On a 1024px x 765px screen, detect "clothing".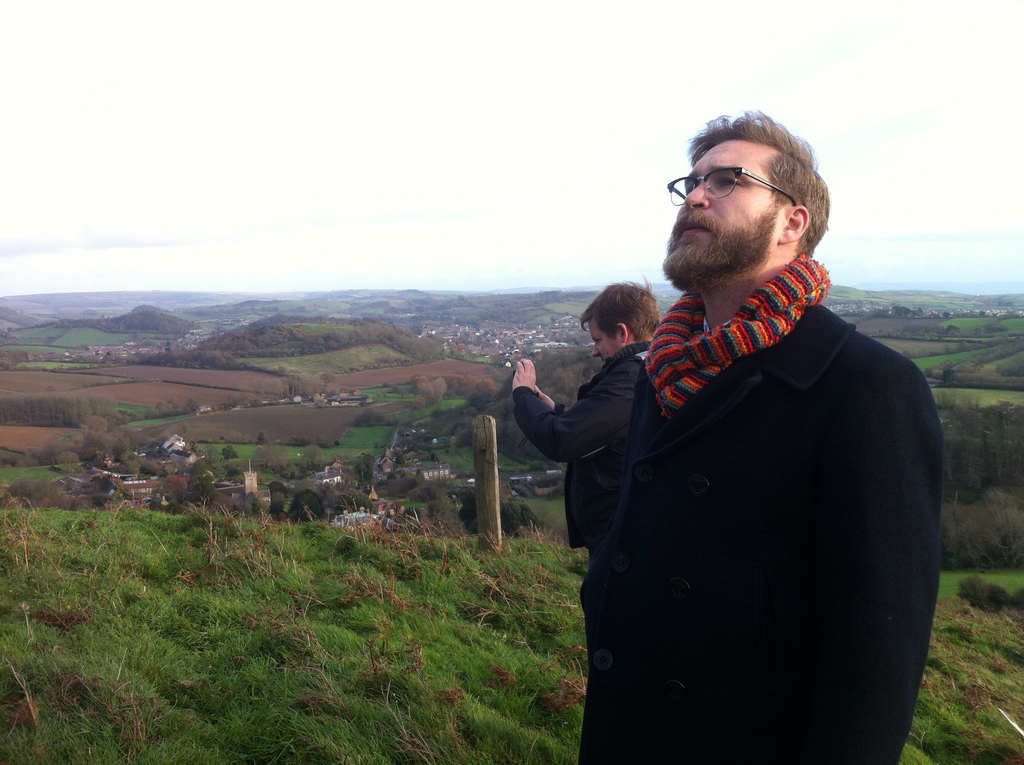
box=[513, 339, 654, 547].
